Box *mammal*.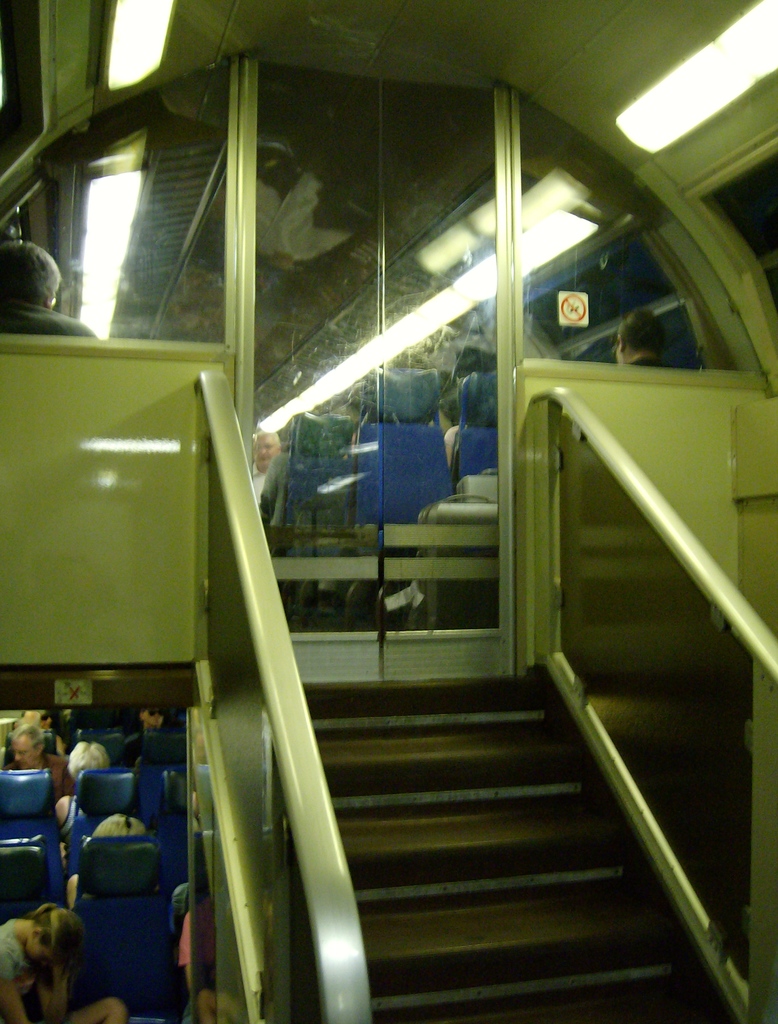
BBox(612, 305, 672, 369).
